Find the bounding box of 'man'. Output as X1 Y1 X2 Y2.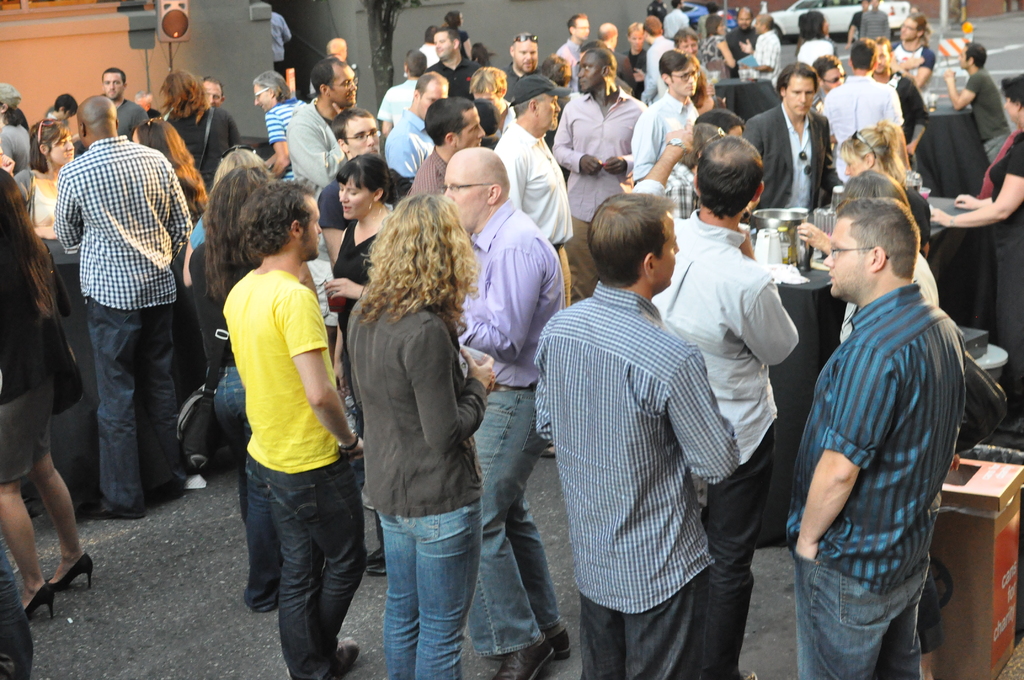
648 138 801 679.
